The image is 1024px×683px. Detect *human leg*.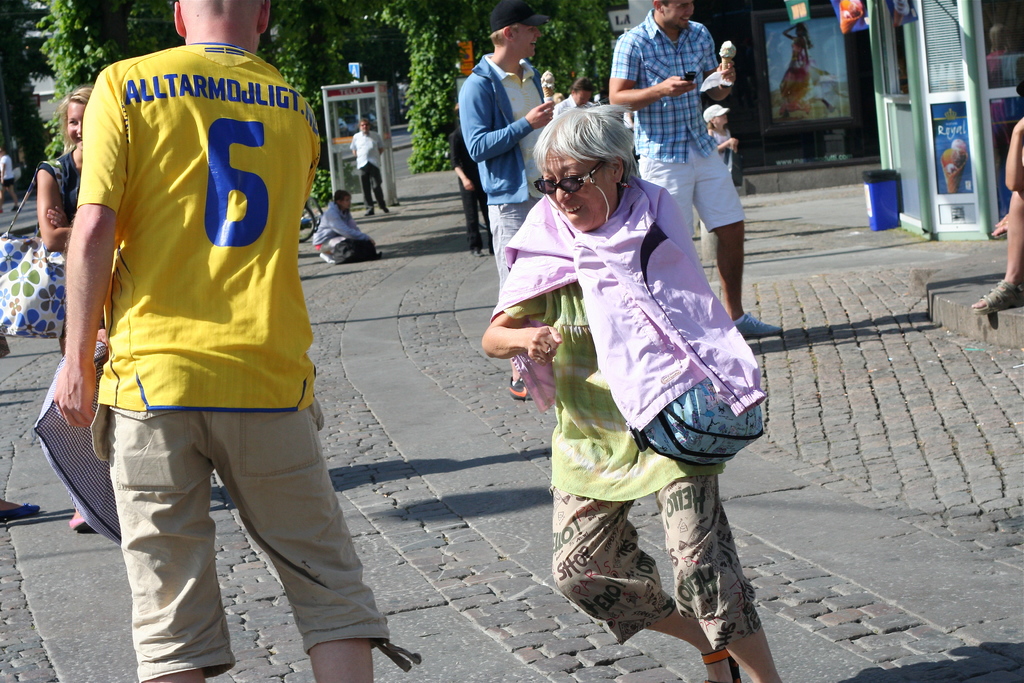
Detection: BBox(366, 161, 388, 219).
